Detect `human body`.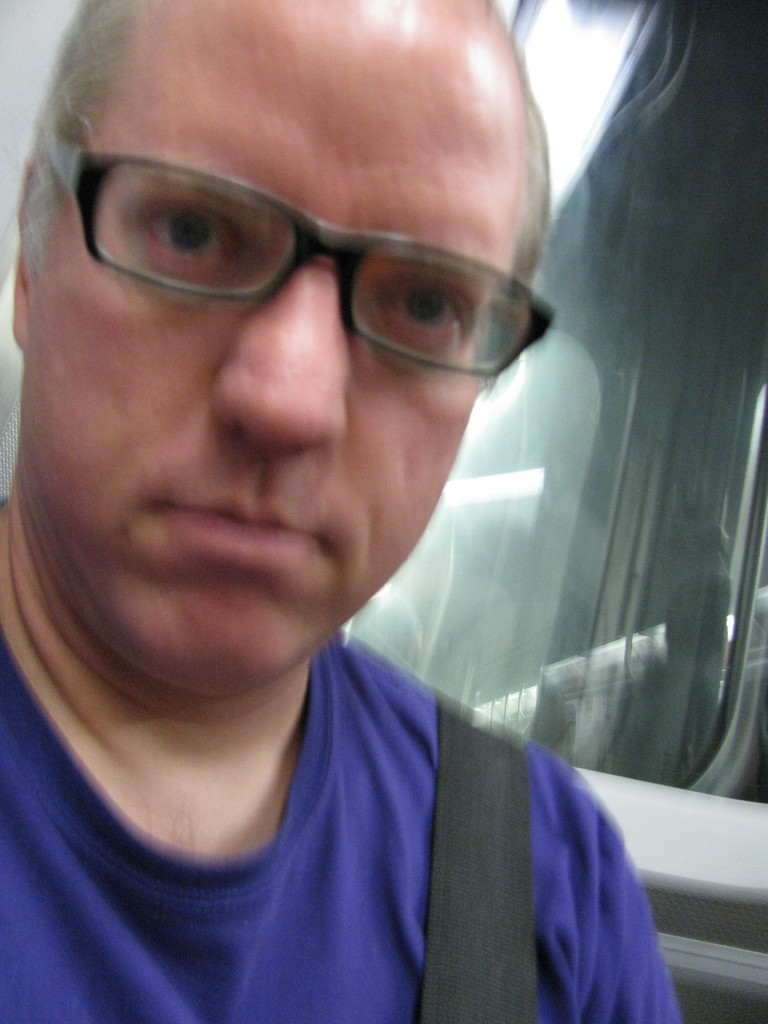
Detected at x1=1, y1=0, x2=564, y2=1023.
